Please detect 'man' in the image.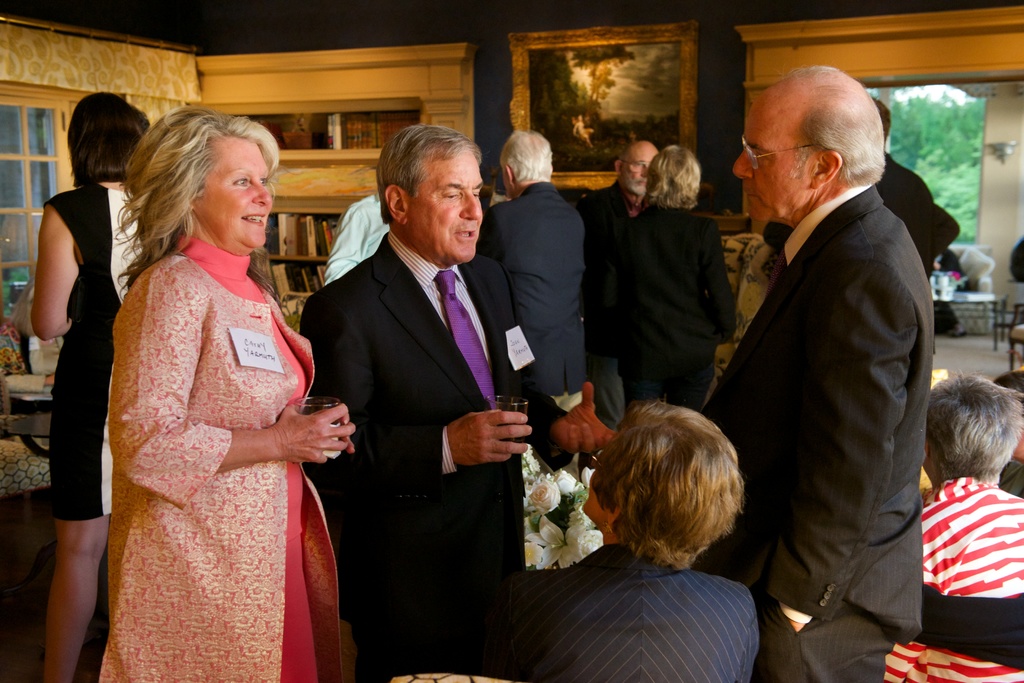
(x1=696, y1=46, x2=942, y2=673).
